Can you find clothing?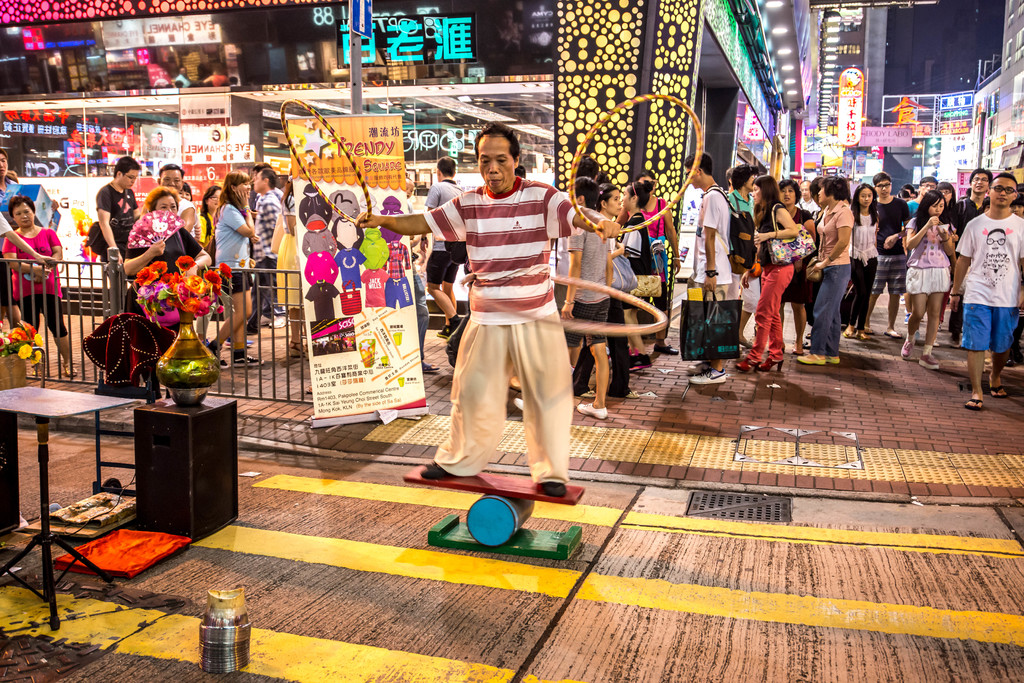
Yes, bounding box: locate(619, 200, 668, 291).
